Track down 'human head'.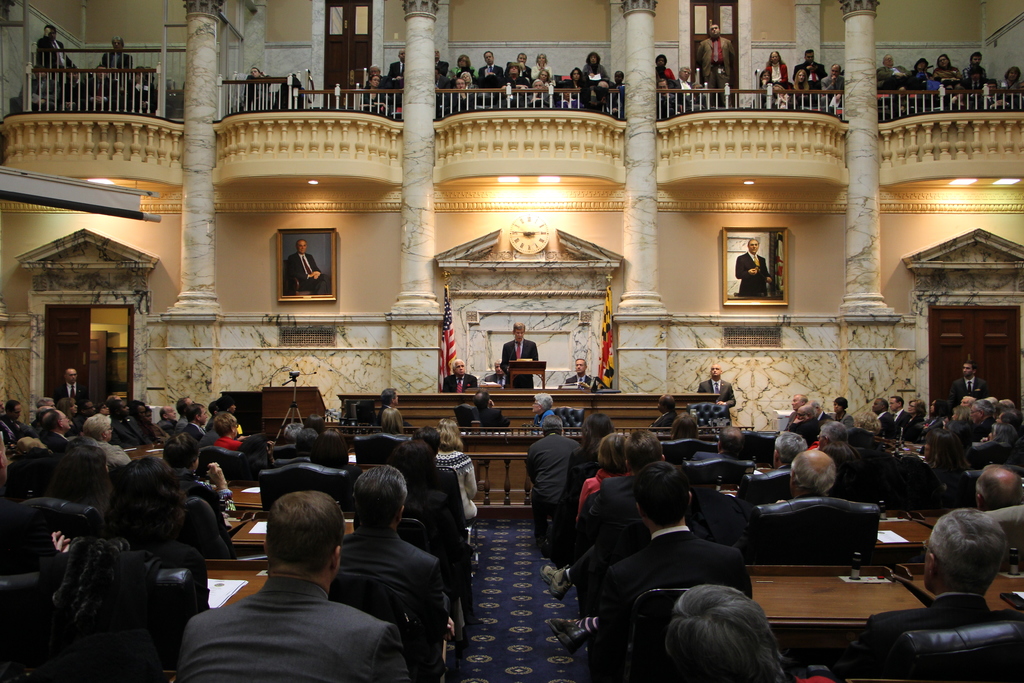
Tracked to (x1=882, y1=52, x2=895, y2=69).
